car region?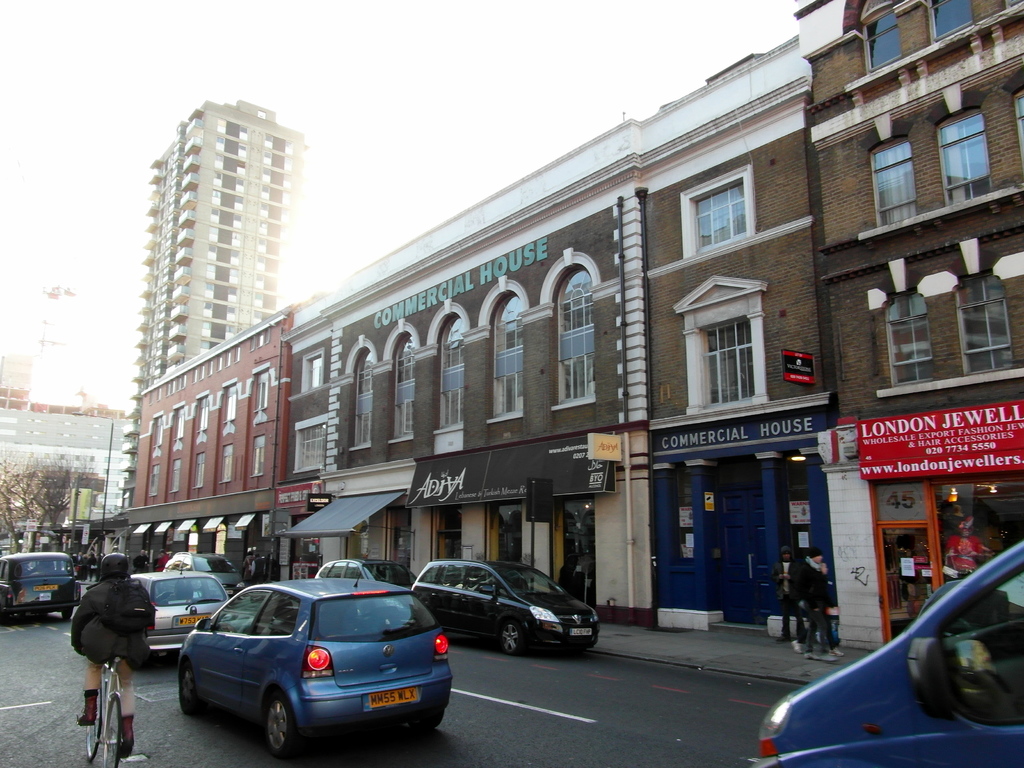
{"left": 752, "top": 540, "right": 1023, "bottom": 767}
